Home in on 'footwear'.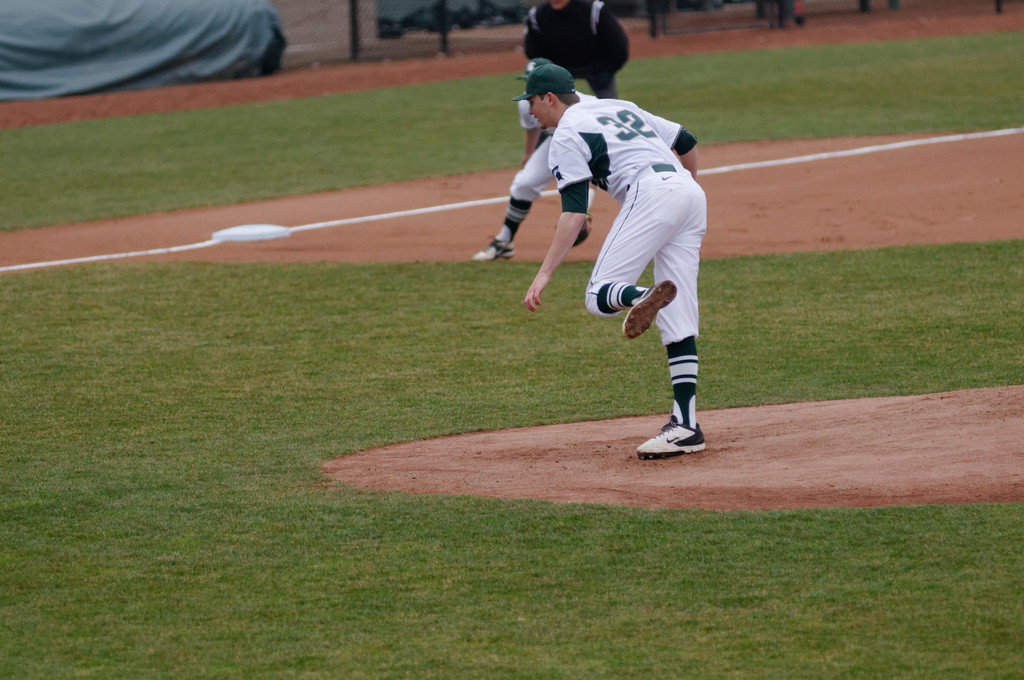
Homed in at 620, 280, 677, 341.
